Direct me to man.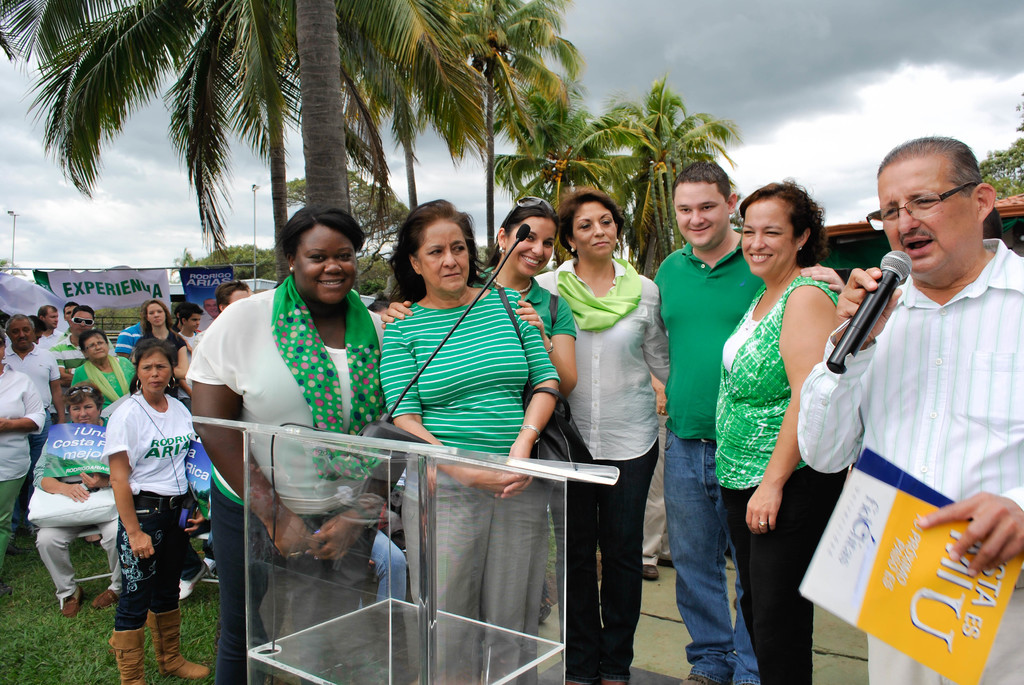
Direction: [x1=31, y1=301, x2=67, y2=352].
